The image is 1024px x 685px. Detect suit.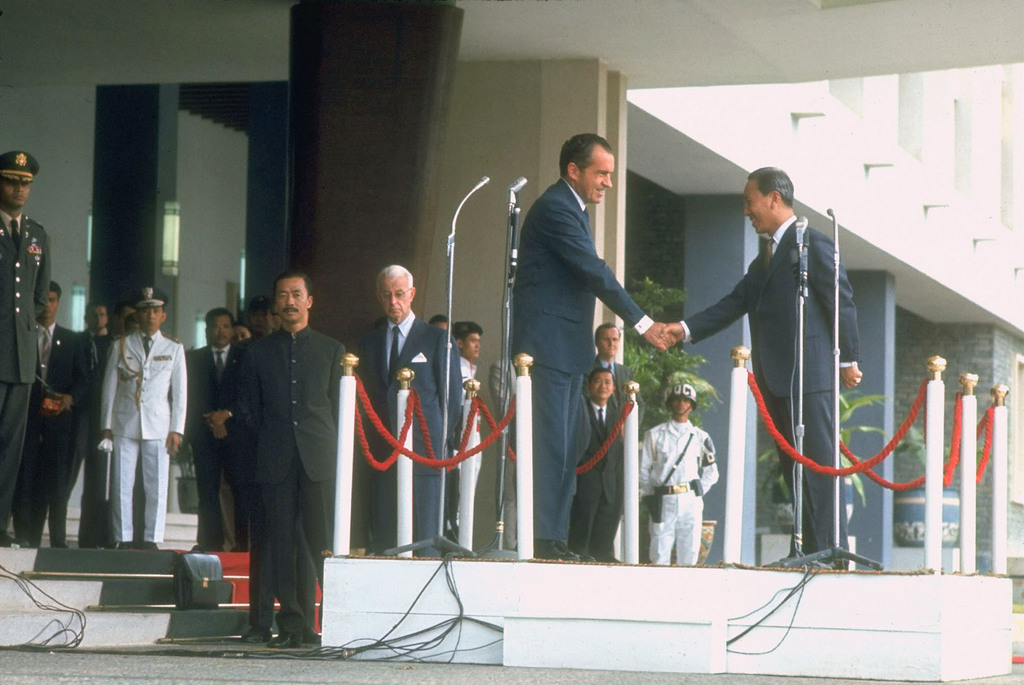
Detection: {"x1": 580, "y1": 403, "x2": 627, "y2": 557}.
